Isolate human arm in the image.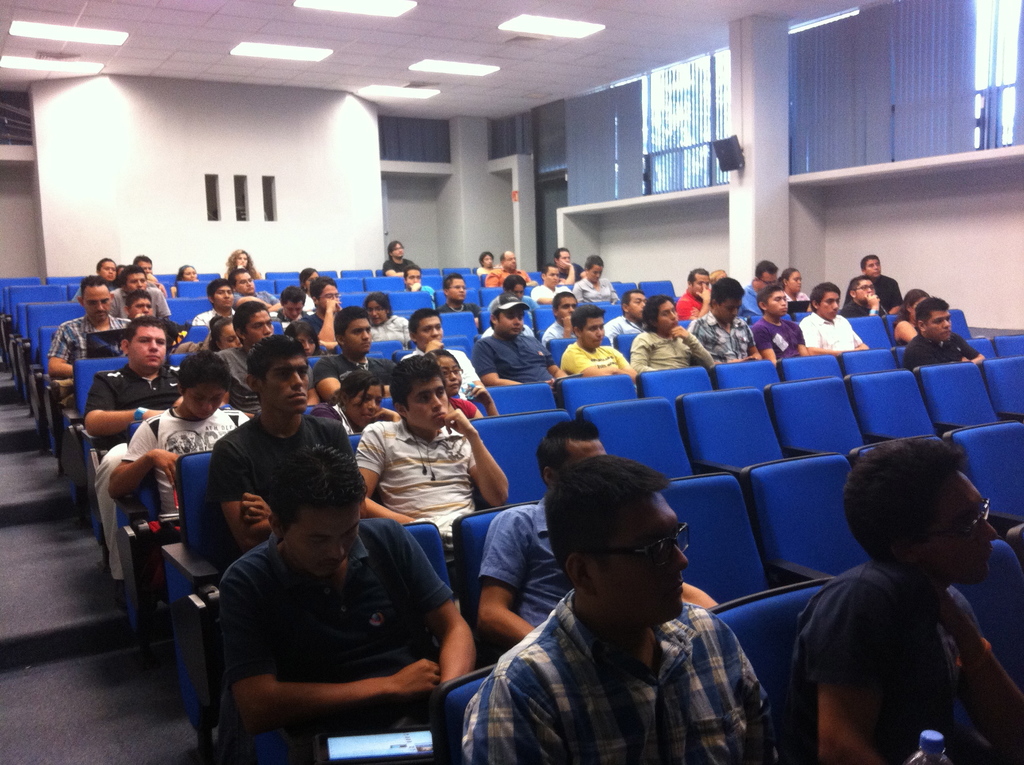
Isolated region: detection(724, 624, 778, 764).
